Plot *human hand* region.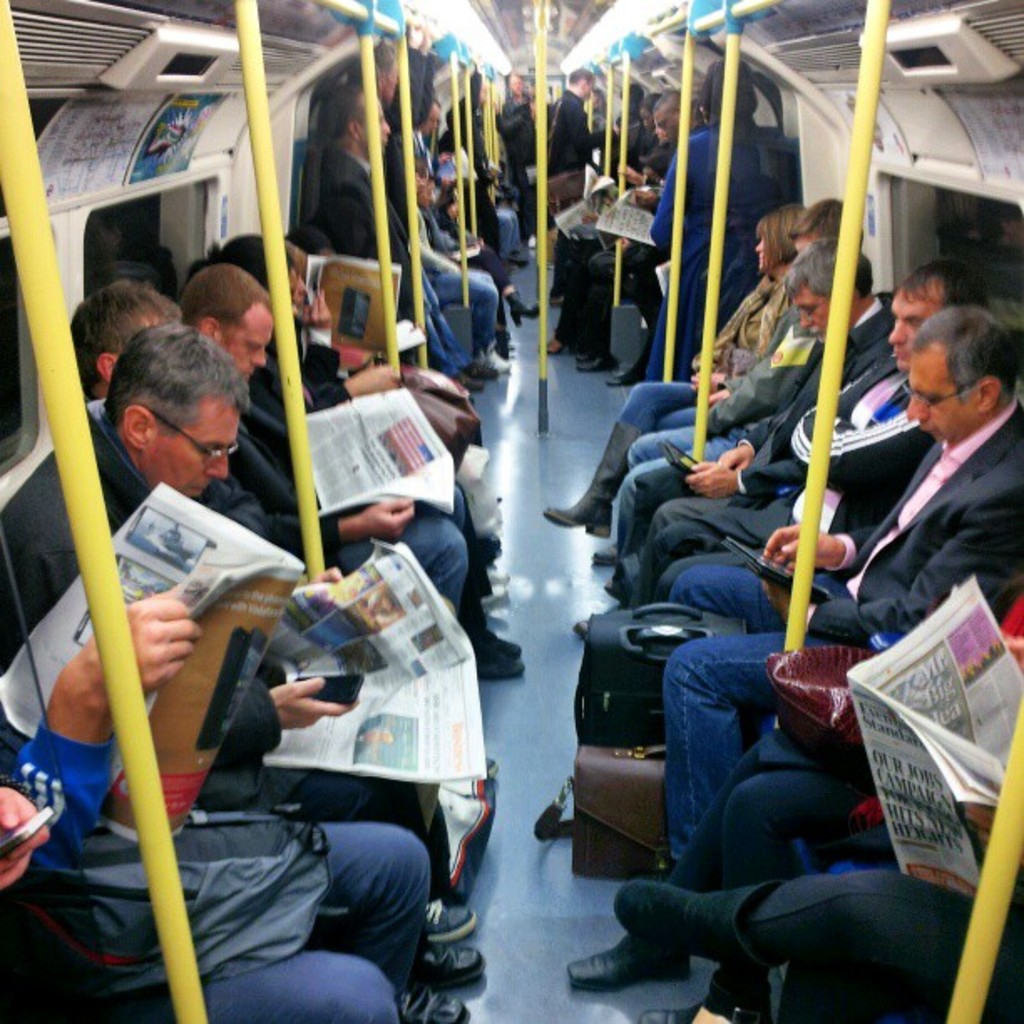
Plotted at <region>0, 783, 50, 890</region>.
